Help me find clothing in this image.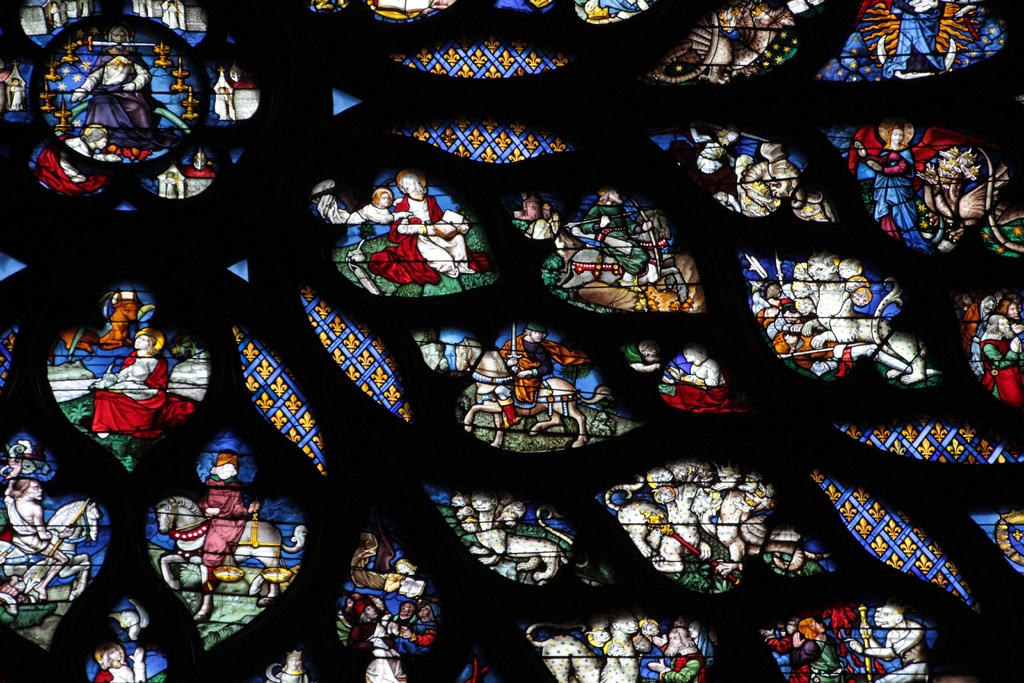
Found it: 493,331,582,411.
